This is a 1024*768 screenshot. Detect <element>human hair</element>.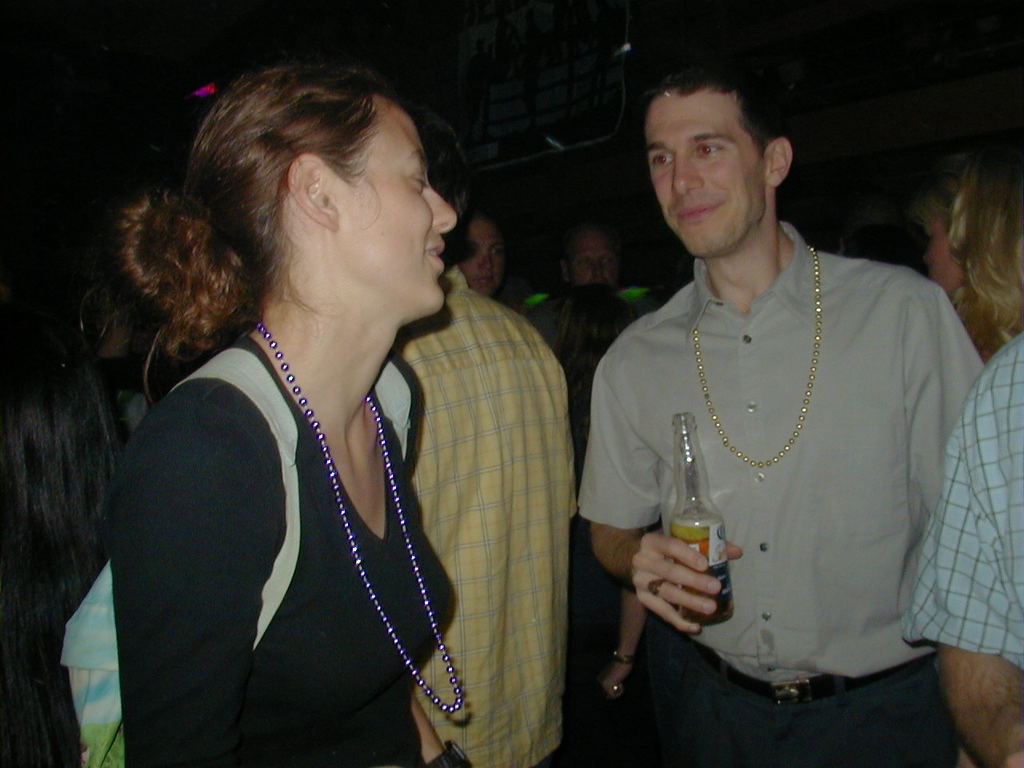
641, 69, 783, 159.
